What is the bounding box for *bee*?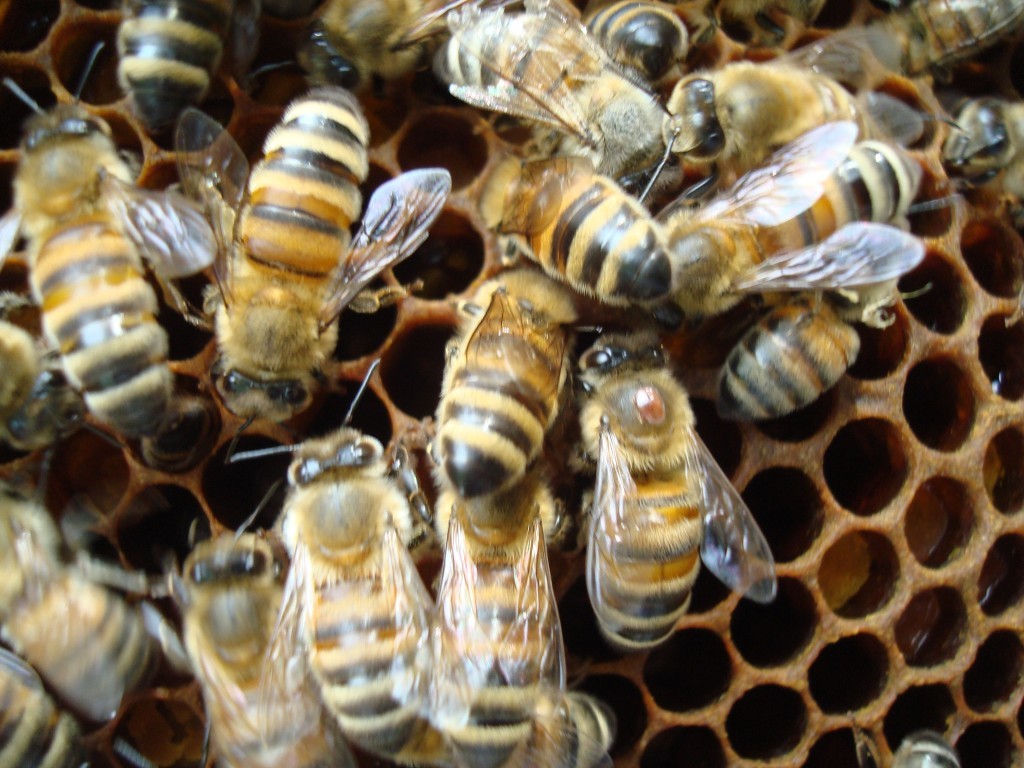
left=0, top=658, right=134, bottom=767.
